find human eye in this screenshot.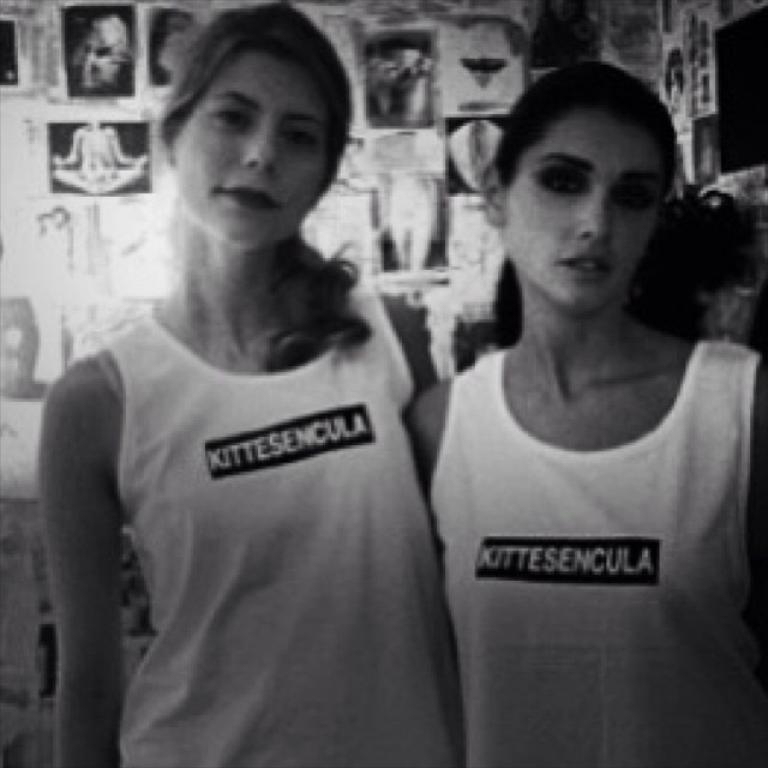
The bounding box for human eye is (x1=611, y1=182, x2=652, y2=217).
